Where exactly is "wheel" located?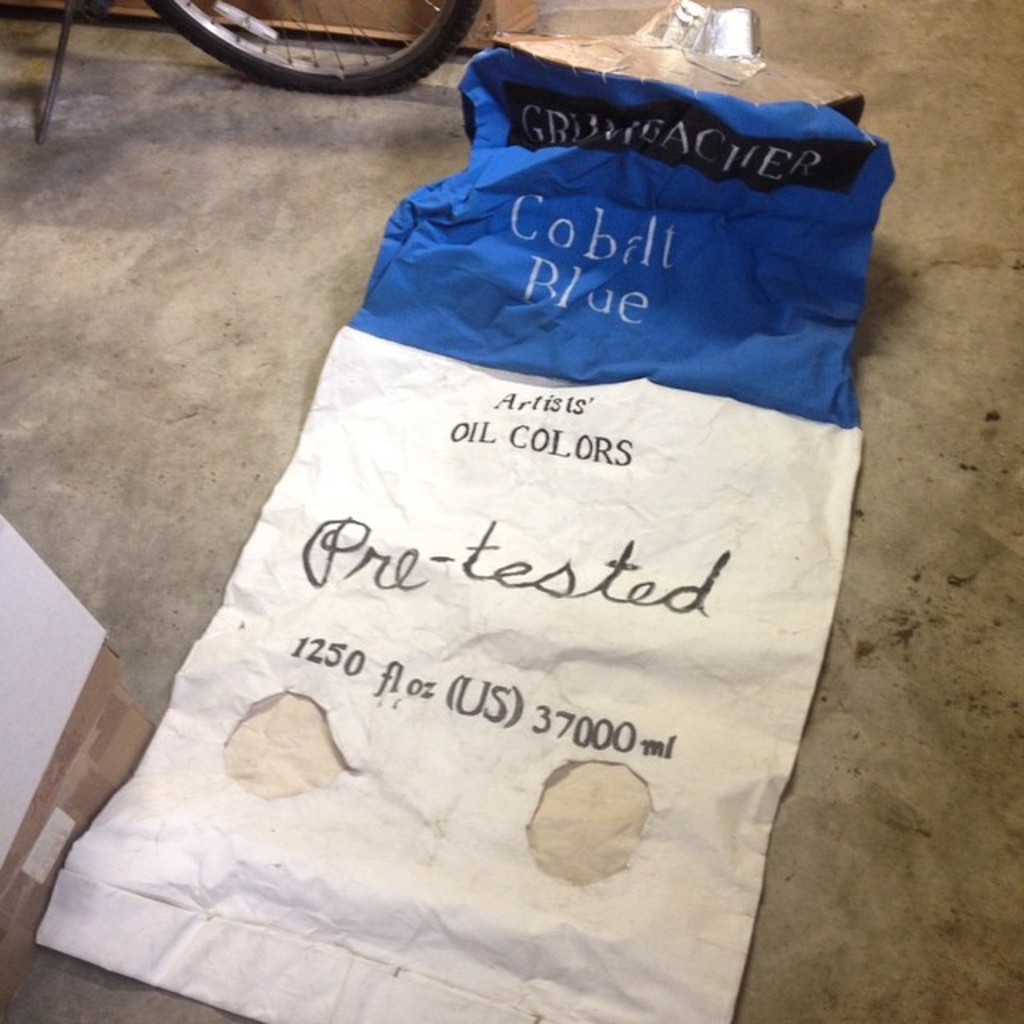
Its bounding box is (left=139, top=0, right=480, bottom=101).
